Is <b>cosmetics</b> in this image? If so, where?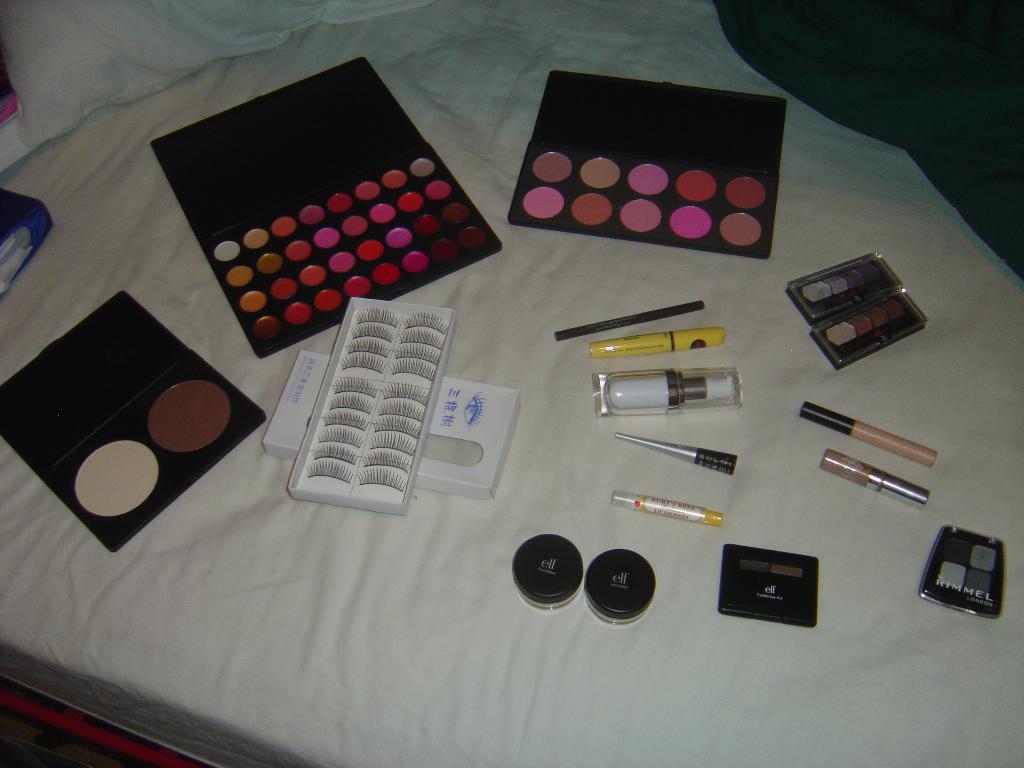
Yes, at BBox(842, 269, 864, 291).
